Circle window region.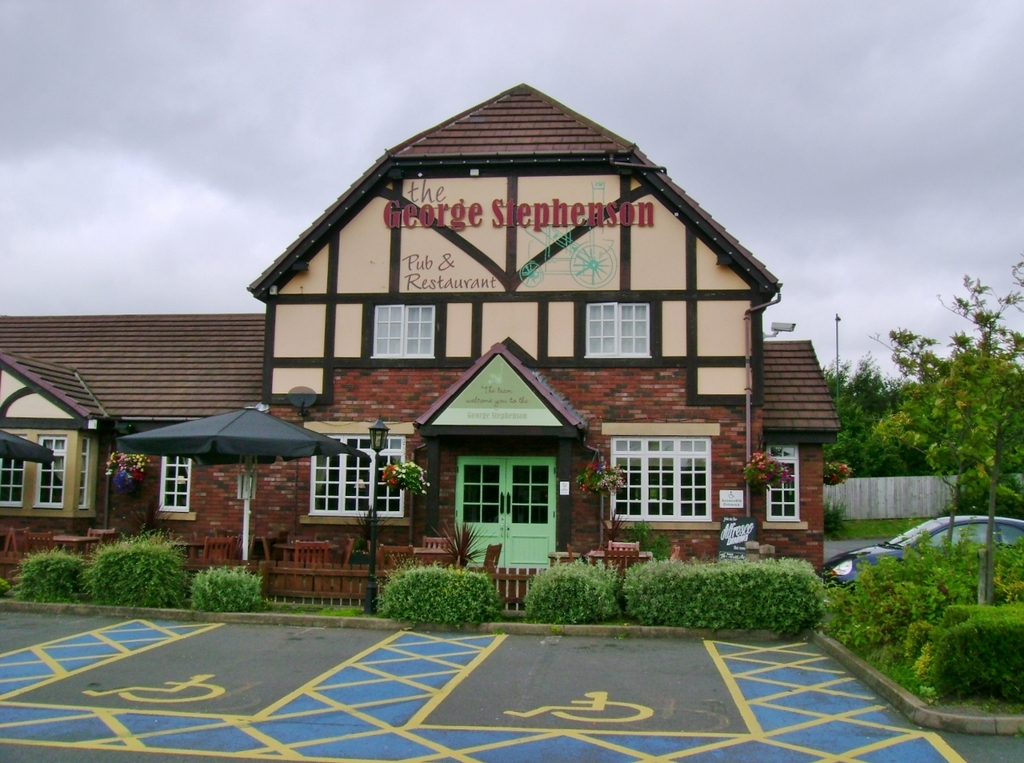
Region: <box>580,301,654,357</box>.
